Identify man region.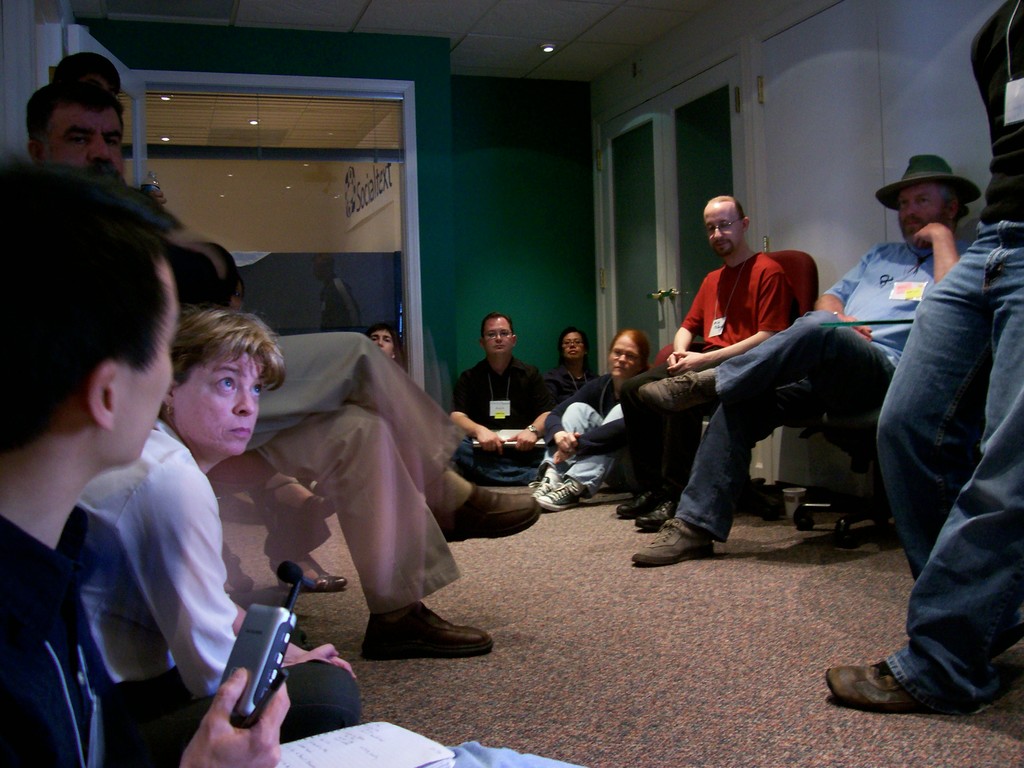
Region: region(0, 173, 466, 767).
